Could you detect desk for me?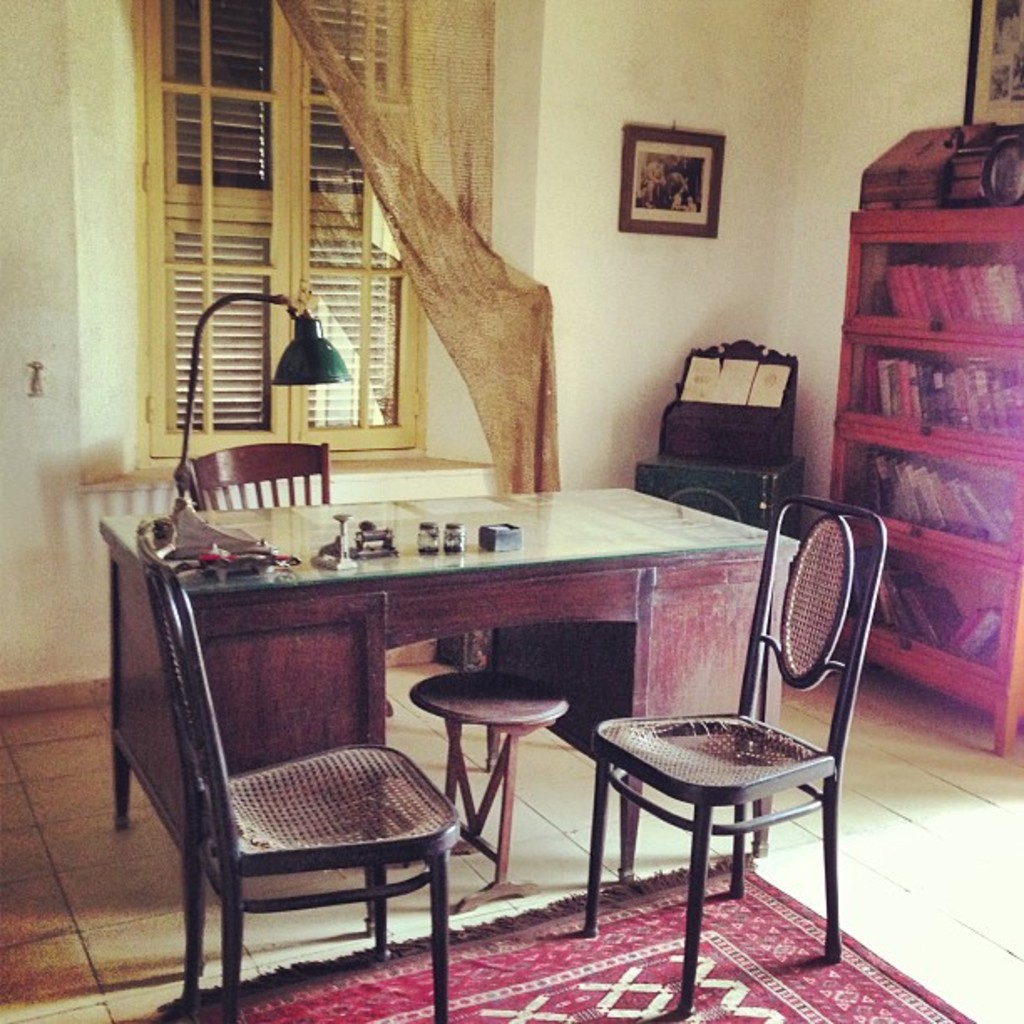
Detection result: (x1=154, y1=520, x2=800, y2=950).
